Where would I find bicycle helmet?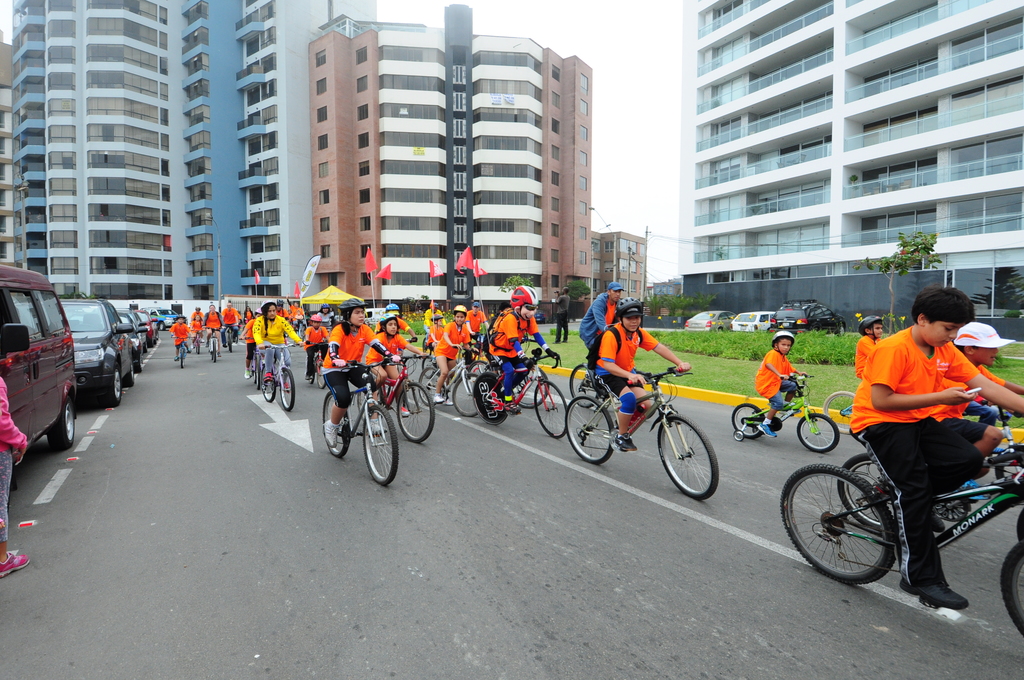
At Rect(385, 299, 399, 311).
